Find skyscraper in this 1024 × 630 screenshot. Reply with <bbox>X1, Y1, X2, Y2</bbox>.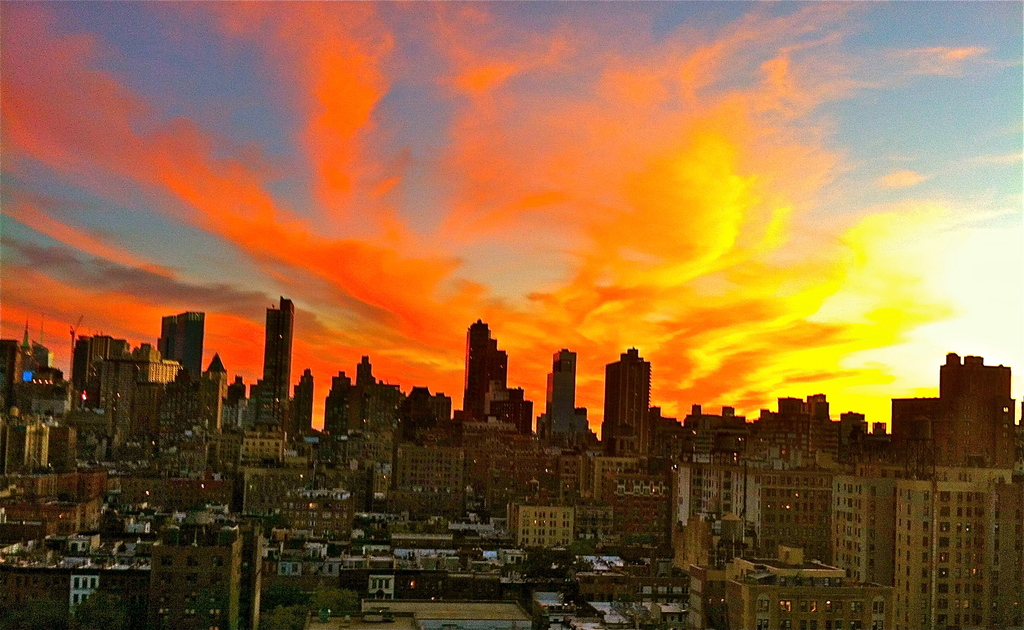
<bbox>263, 297, 293, 402</bbox>.
